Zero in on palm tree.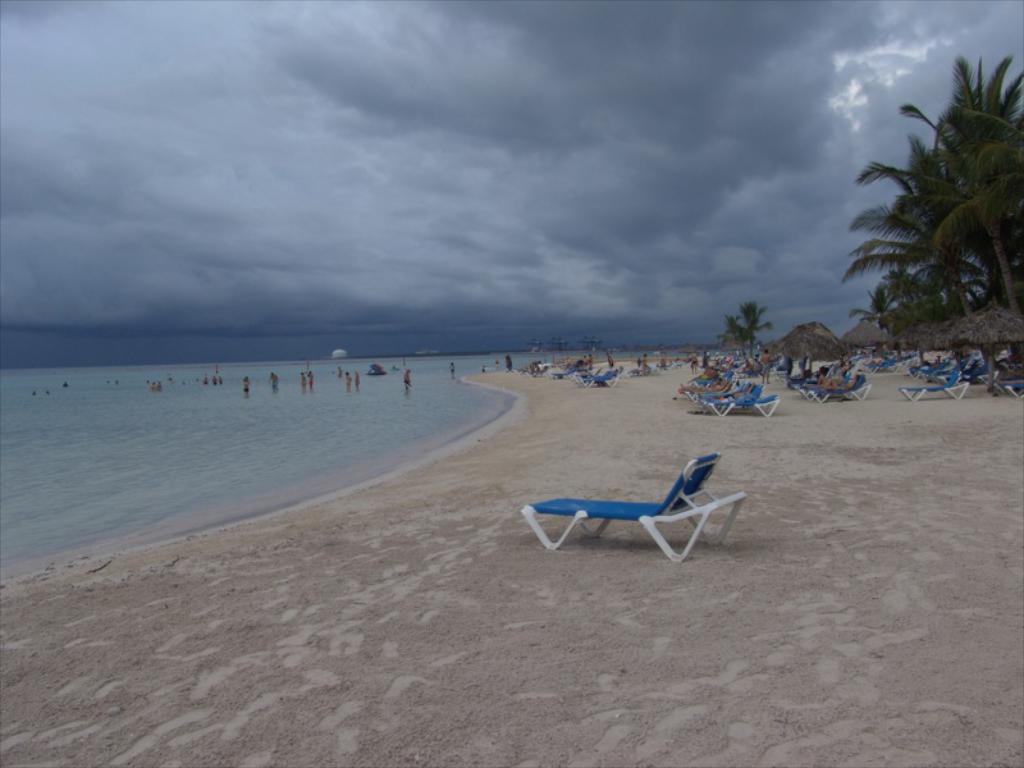
Zeroed in: (855,77,1006,379).
